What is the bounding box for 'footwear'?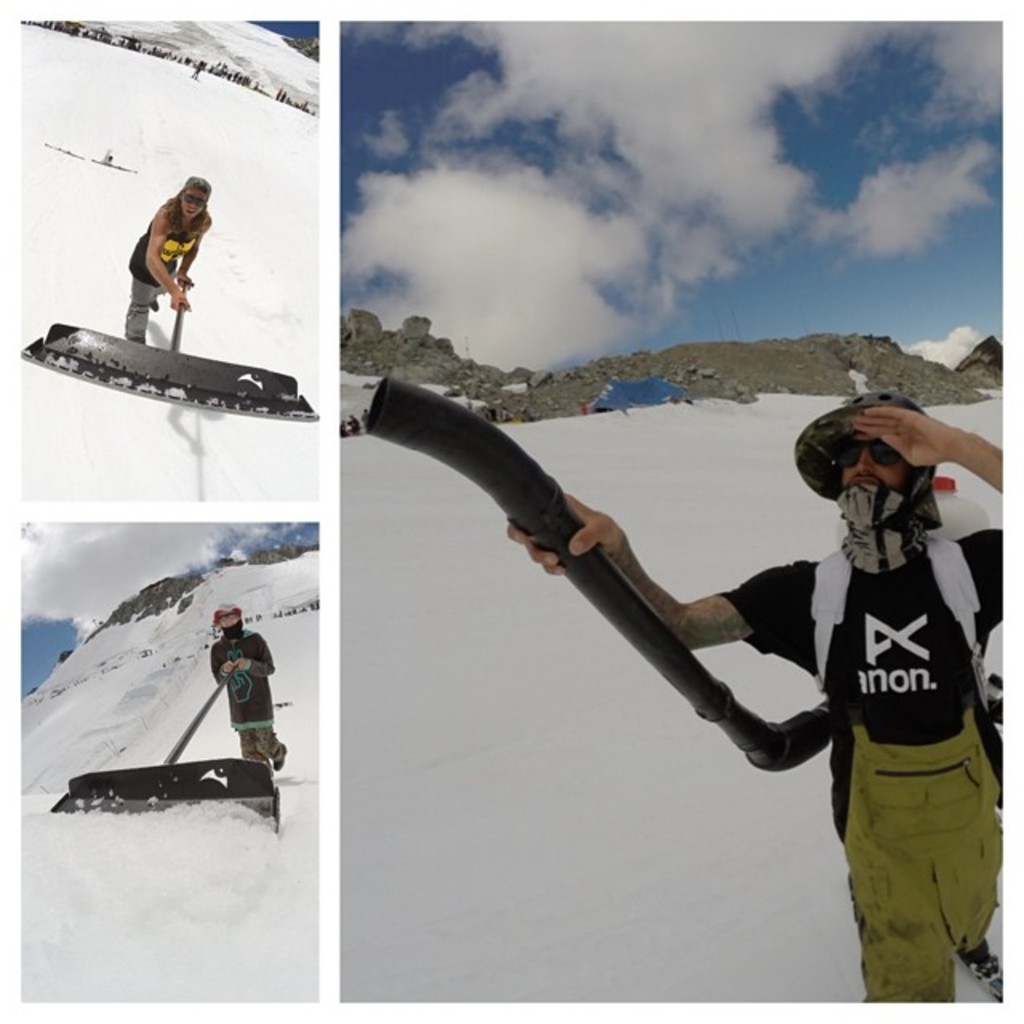
pyautogui.locateOnScreen(272, 744, 286, 768).
